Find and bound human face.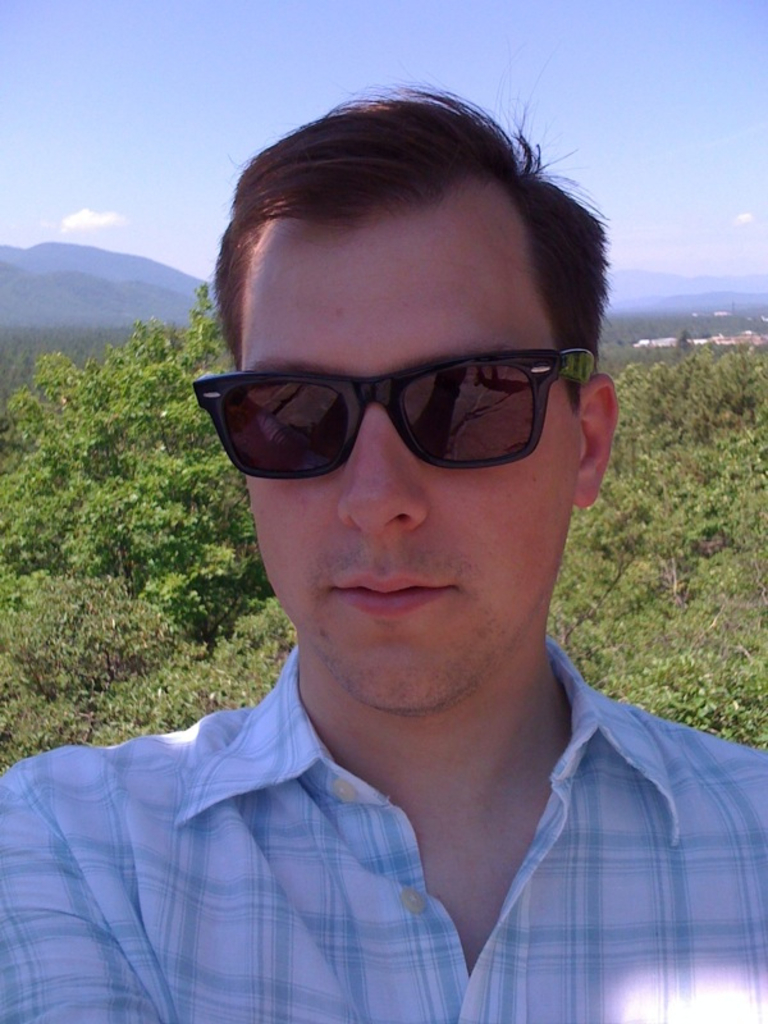
Bound: [left=246, top=205, right=580, bottom=694].
